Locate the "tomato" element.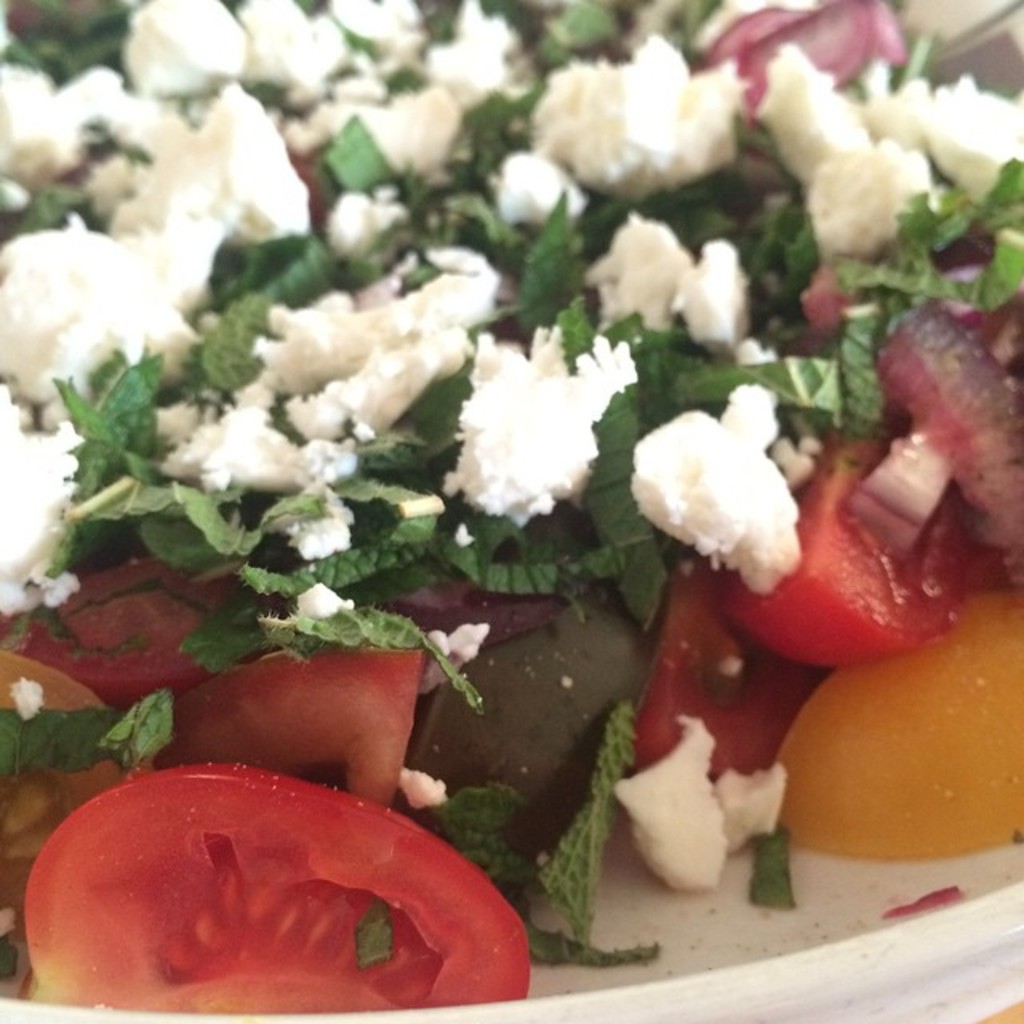
Element bbox: [left=746, top=437, right=986, bottom=678].
